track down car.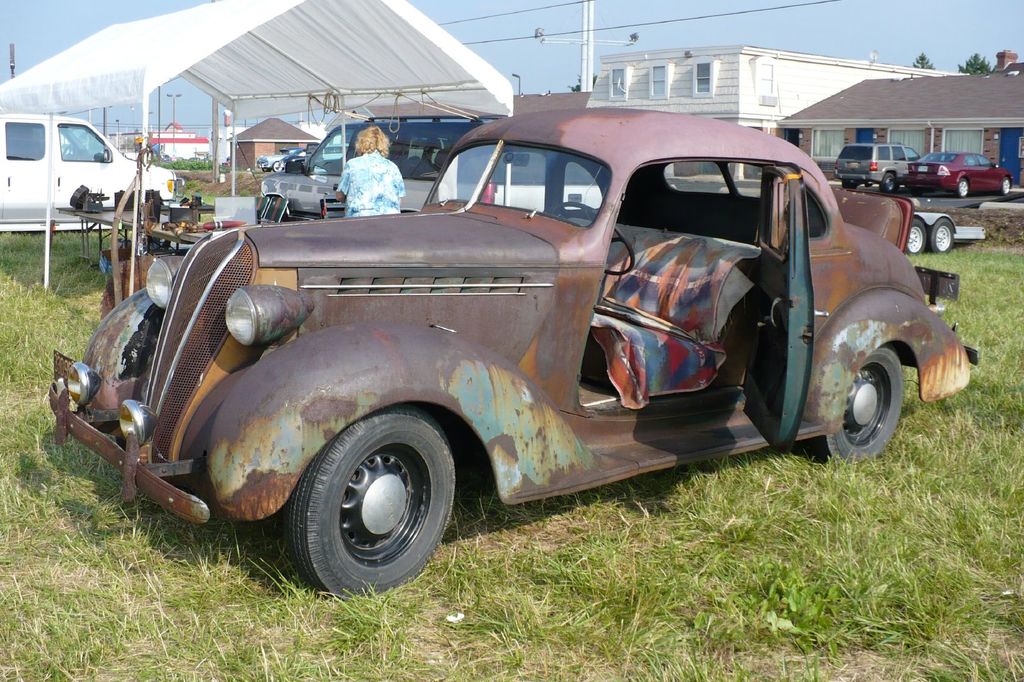
Tracked to rect(0, 116, 183, 232).
